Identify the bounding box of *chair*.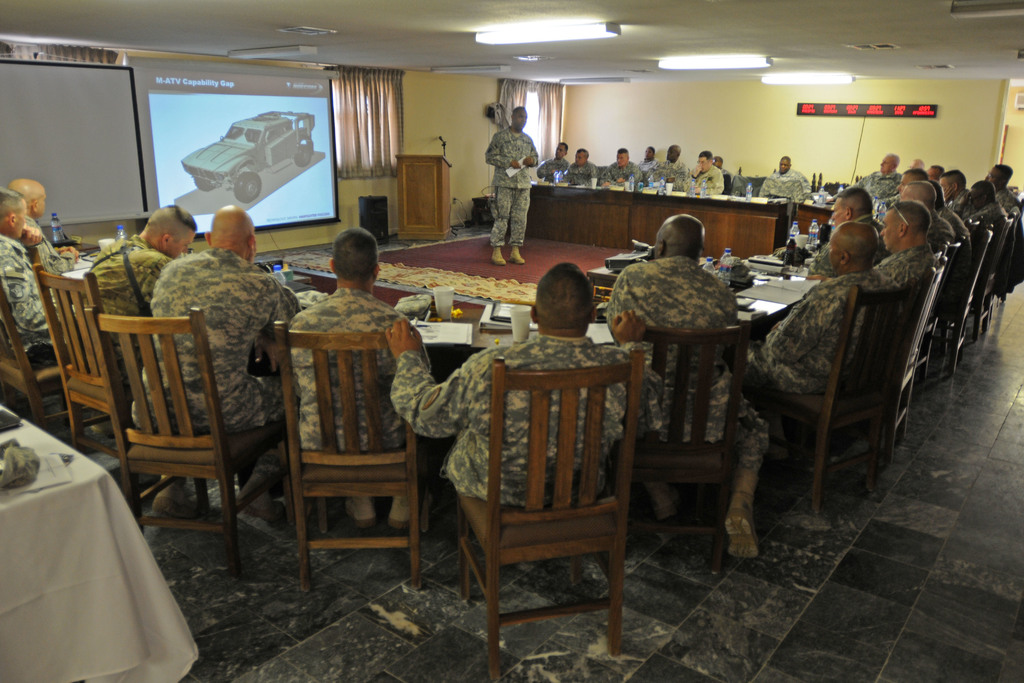
left=83, top=308, right=289, bottom=577.
